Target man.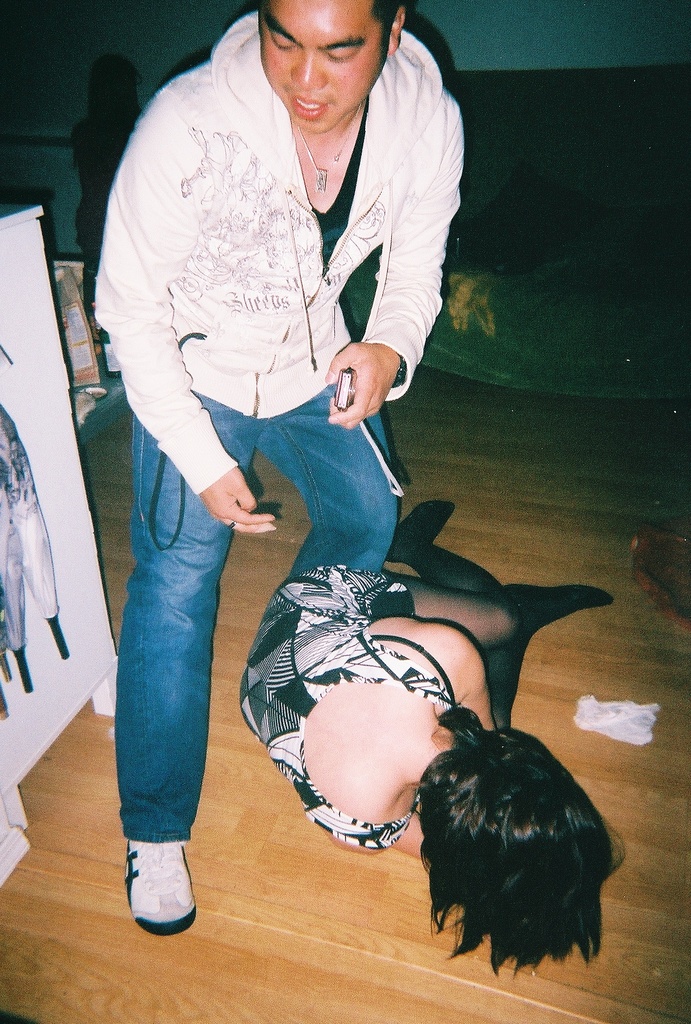
Target region: bbox(62, 9, 479, 855).
